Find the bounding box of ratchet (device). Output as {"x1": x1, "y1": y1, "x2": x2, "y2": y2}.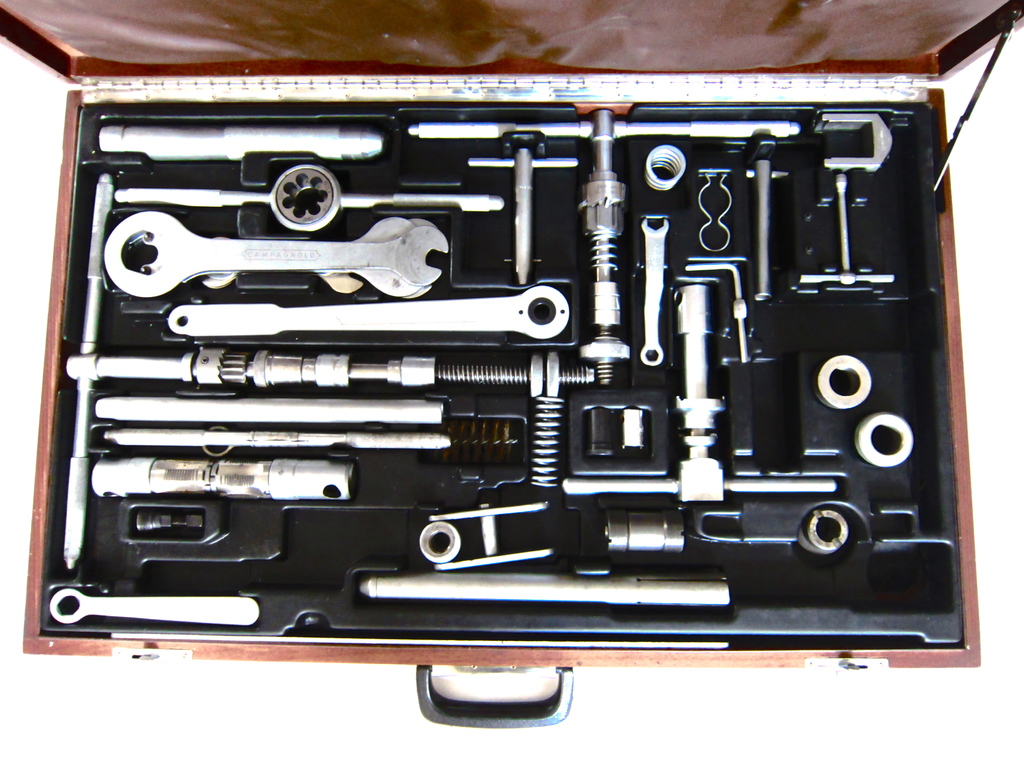
{"x1": 413, "y1": 497, "x2": 559, "y2": 572}.
